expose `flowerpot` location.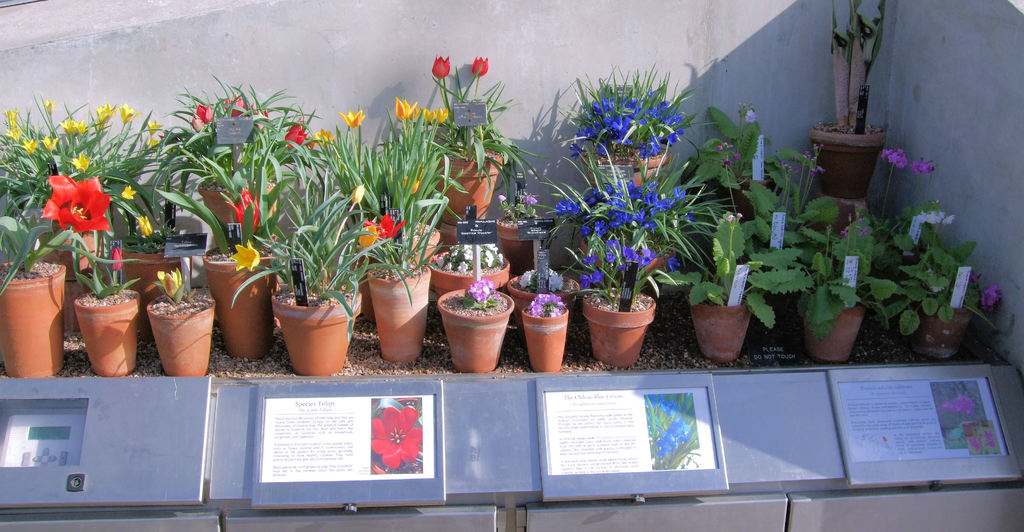
Exposed at Rect(145, 286, 216, 378).
